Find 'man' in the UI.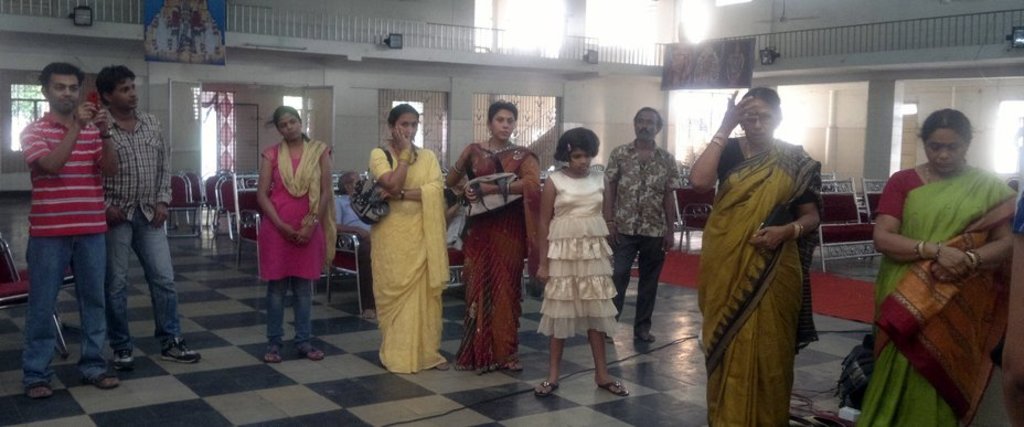
UI element at bbox=[9, 42, 141, 386].
